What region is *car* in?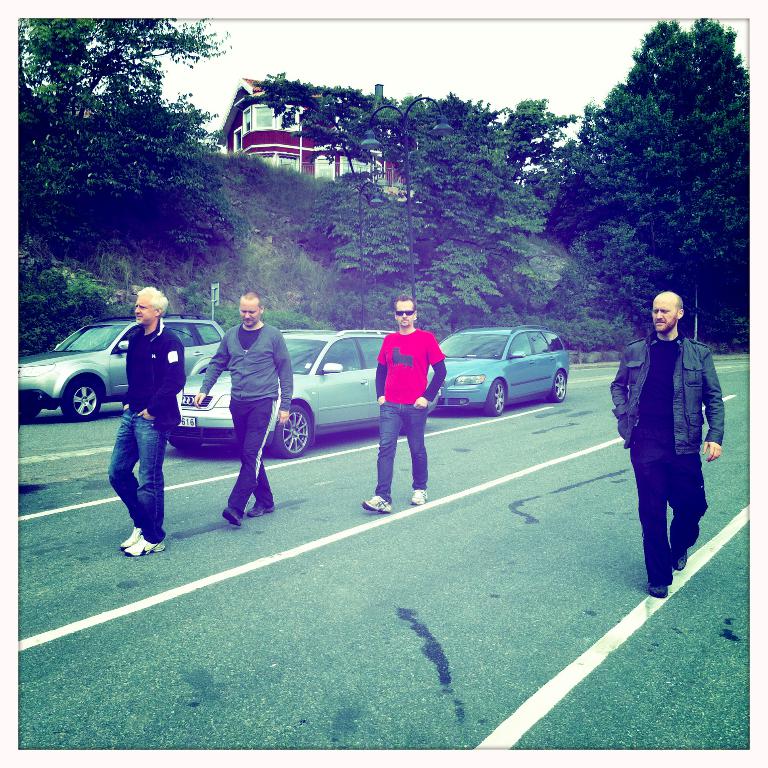
x1=432 y1=326 x2=569 y2=413.
